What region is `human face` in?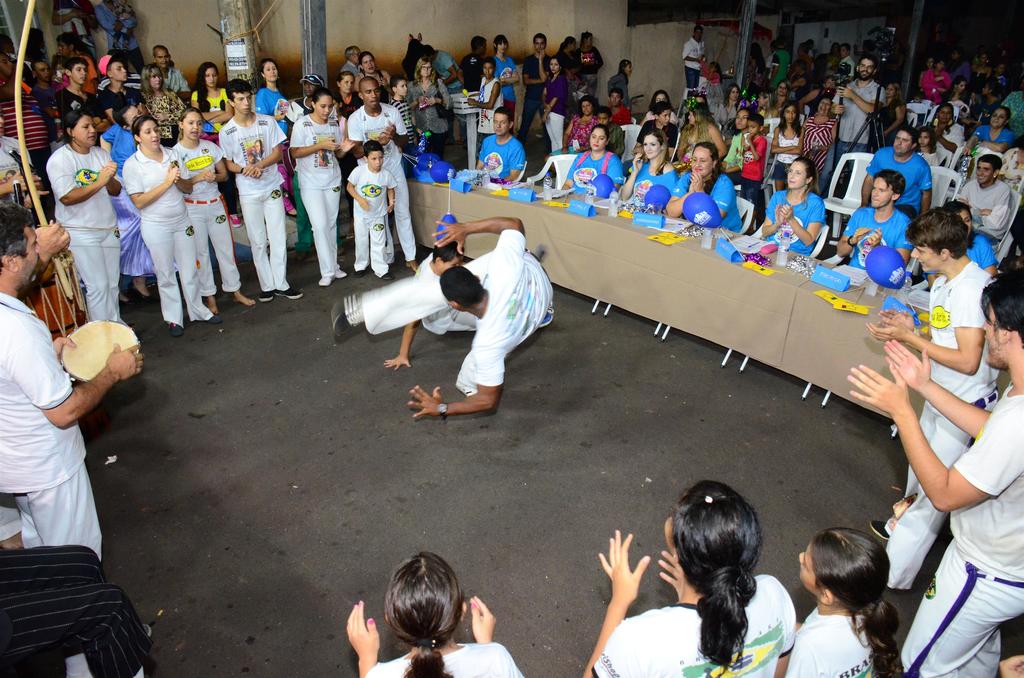
bbox=(894, 131, 916, 153).
